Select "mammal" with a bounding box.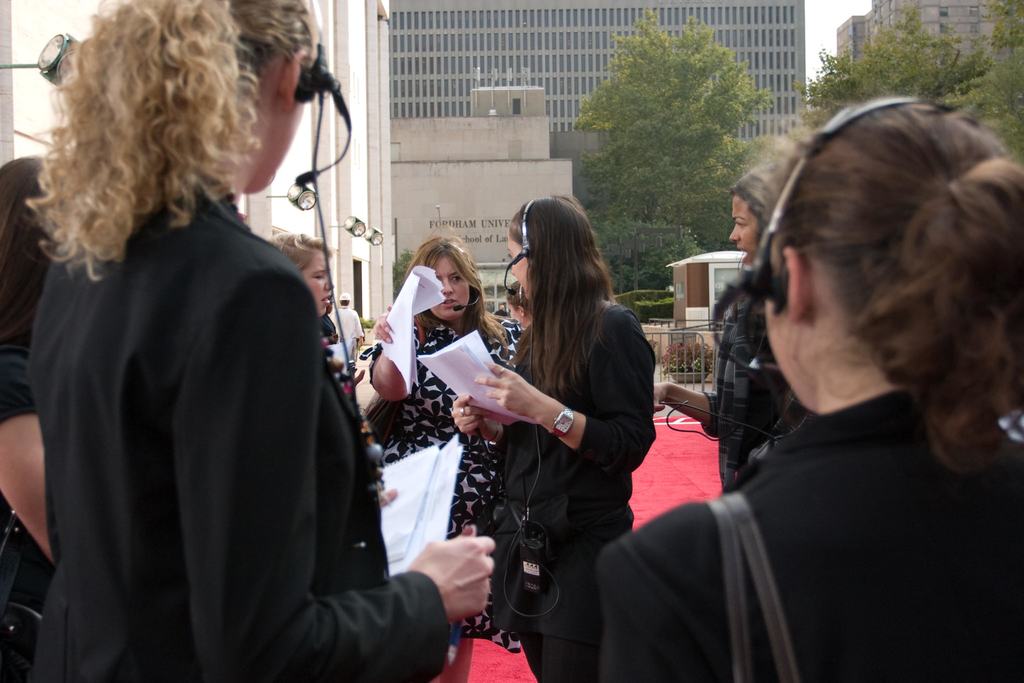
<region>367, 231, 527, 656</region>.
